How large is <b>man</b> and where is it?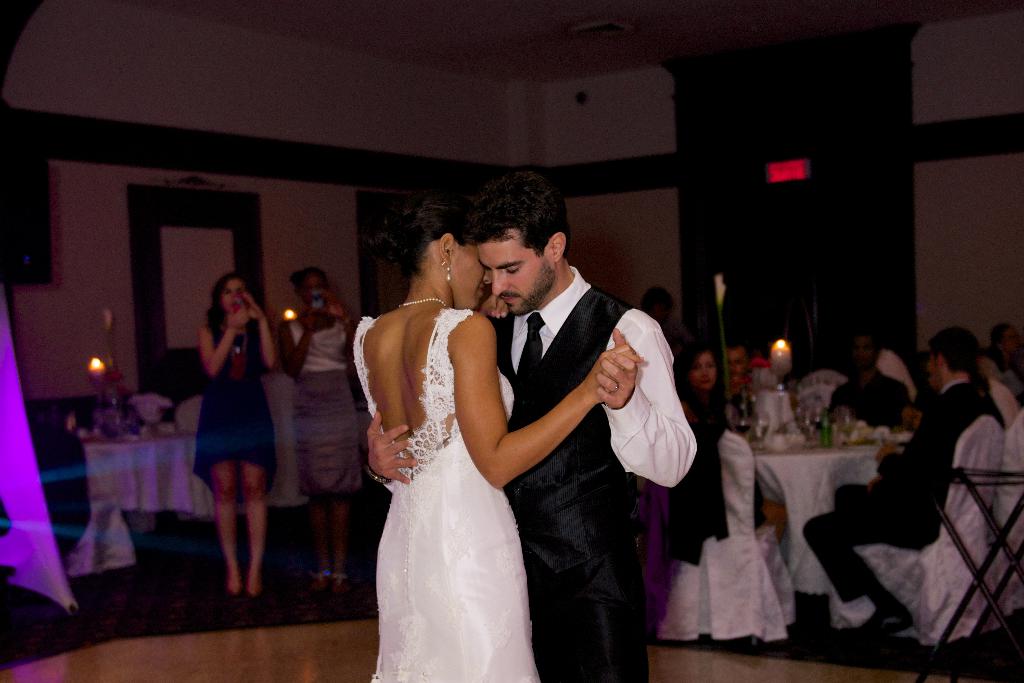
Bounding box: bbox=(800, 323, 999, 641).
